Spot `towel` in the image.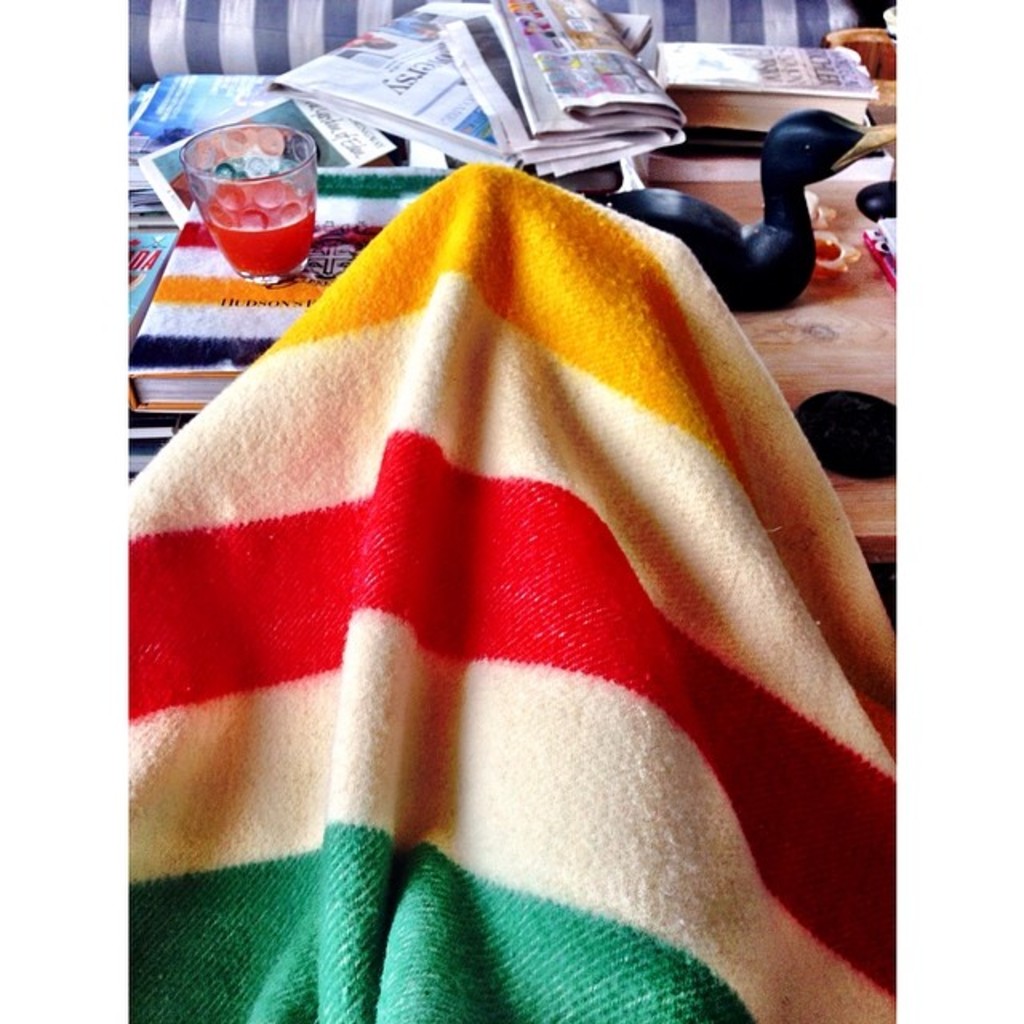
`towel` found at detection(117, 158, 901, 1022).
